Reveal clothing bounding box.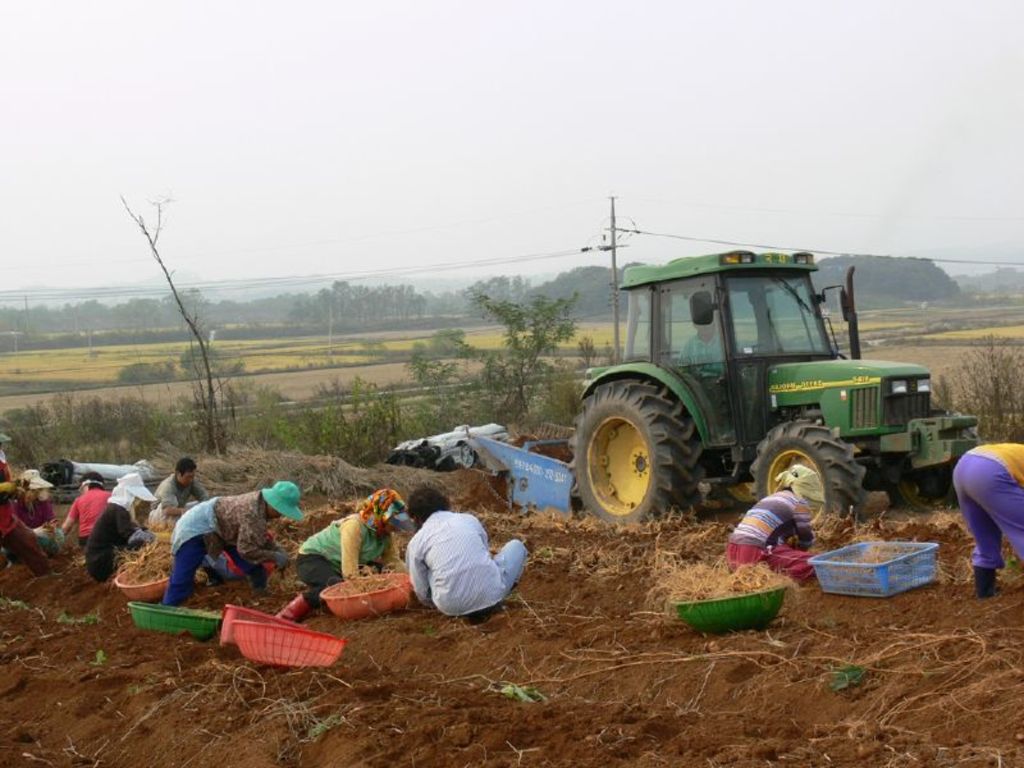
Revealed: {"x1": 86, "y1": 507, "x2": 165, "y2": 575}.
